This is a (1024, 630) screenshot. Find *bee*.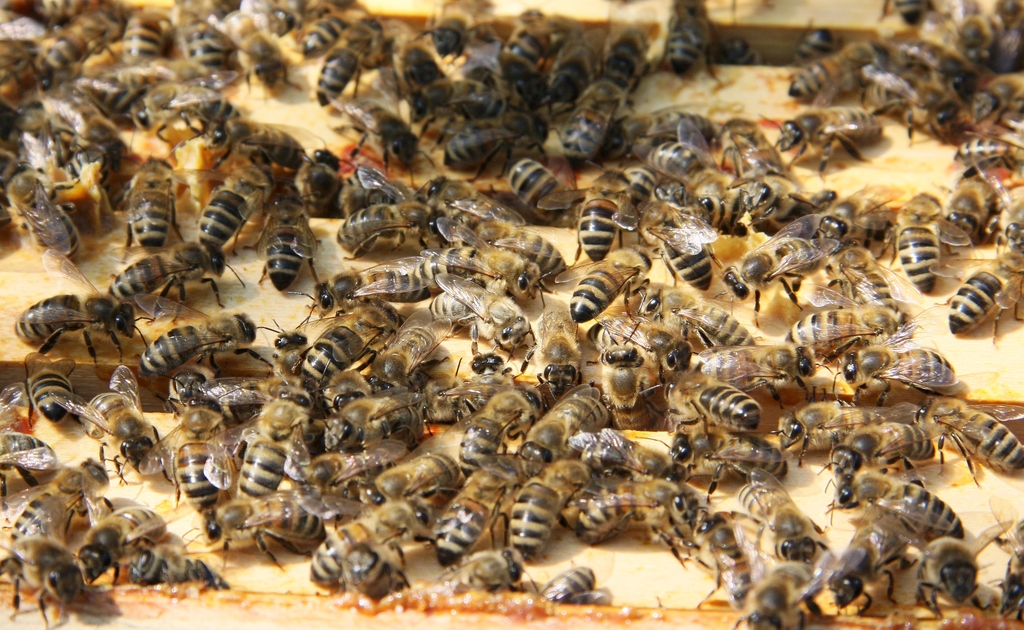
Bounding box: crop(338, 450, 477, 521).
